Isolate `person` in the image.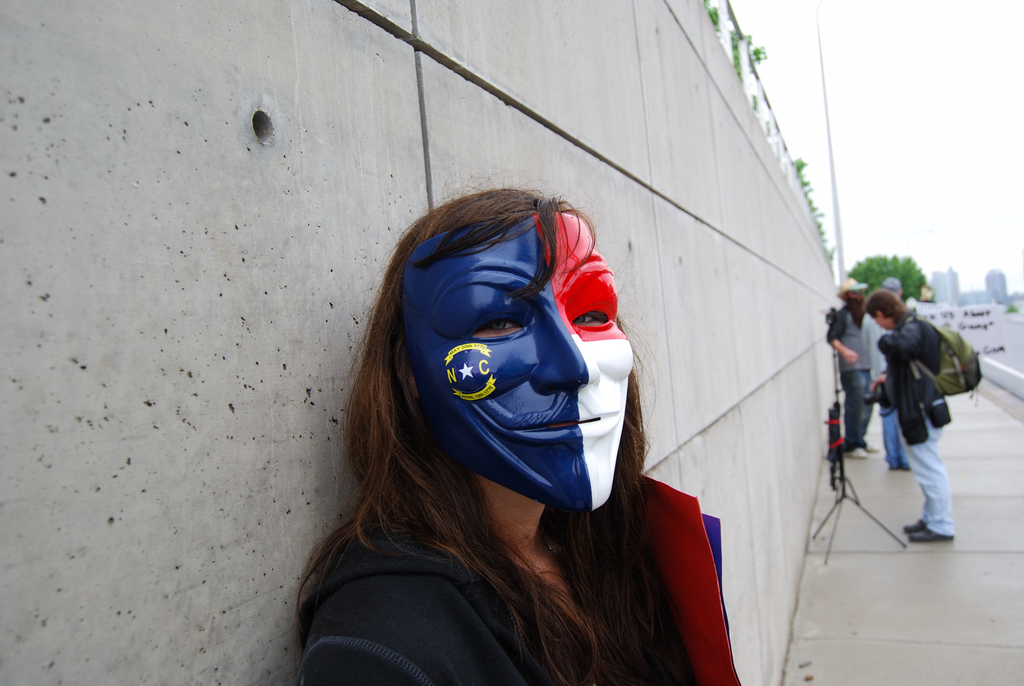
Isolated region: [301,188,741,685].
